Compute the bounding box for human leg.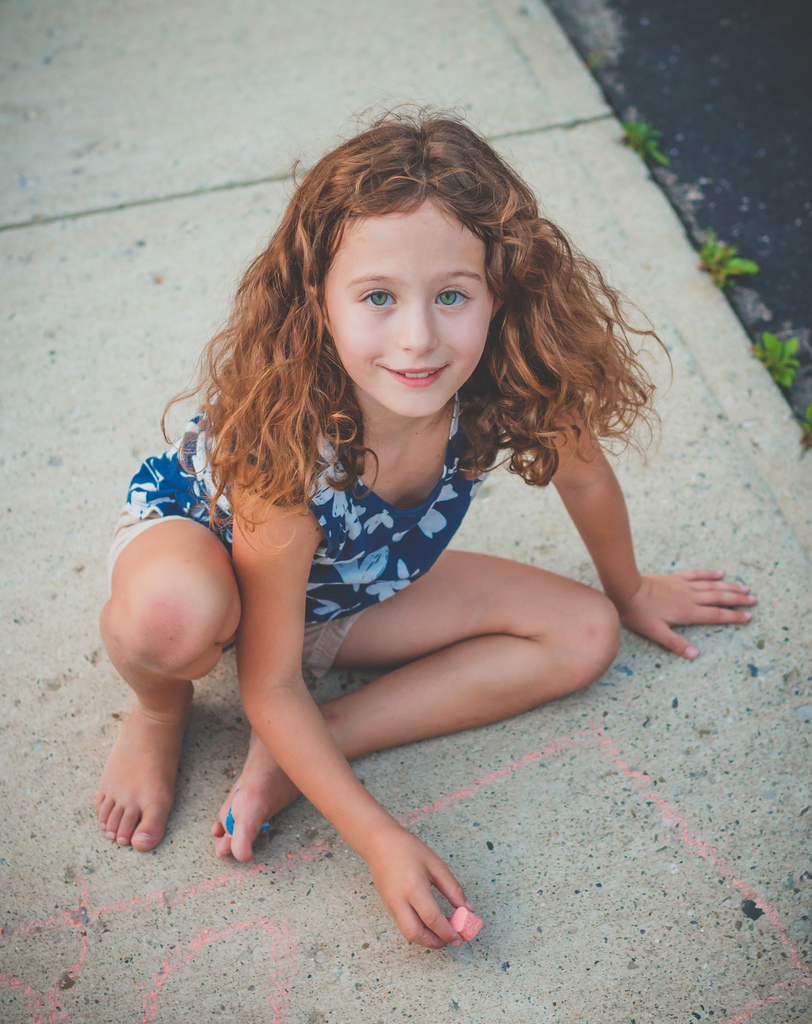
box=[212, 550, 616, 863].
